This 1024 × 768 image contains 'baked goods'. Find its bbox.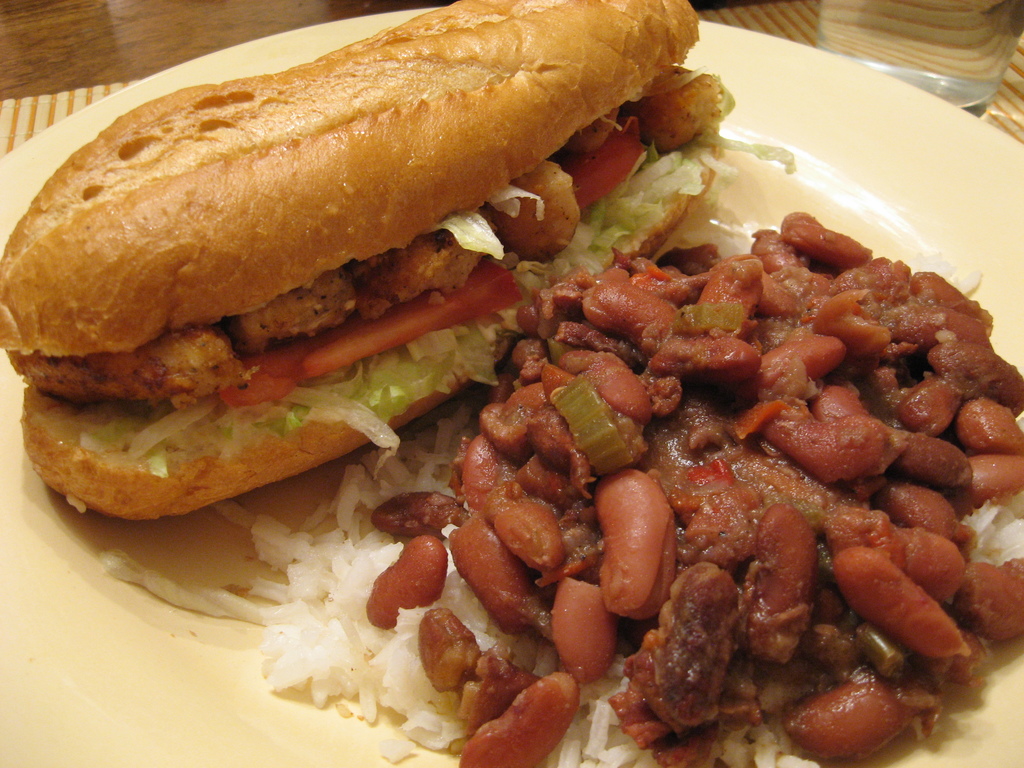
1,10,758,412.
